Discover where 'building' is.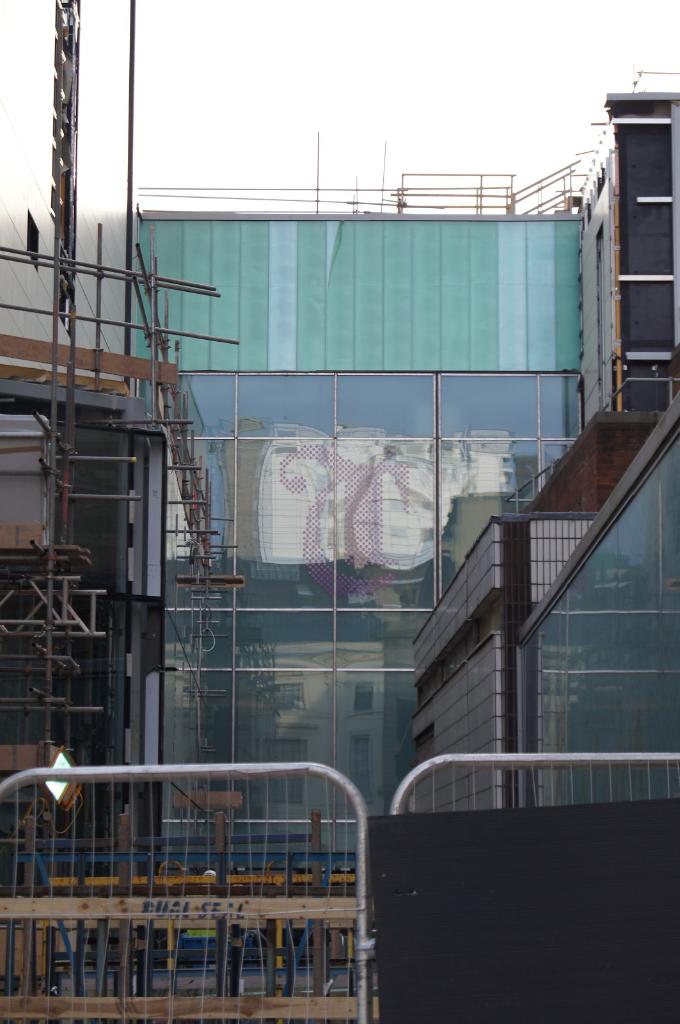
Discovered at x1=0, y1=326, x2=393, y2=1023.
